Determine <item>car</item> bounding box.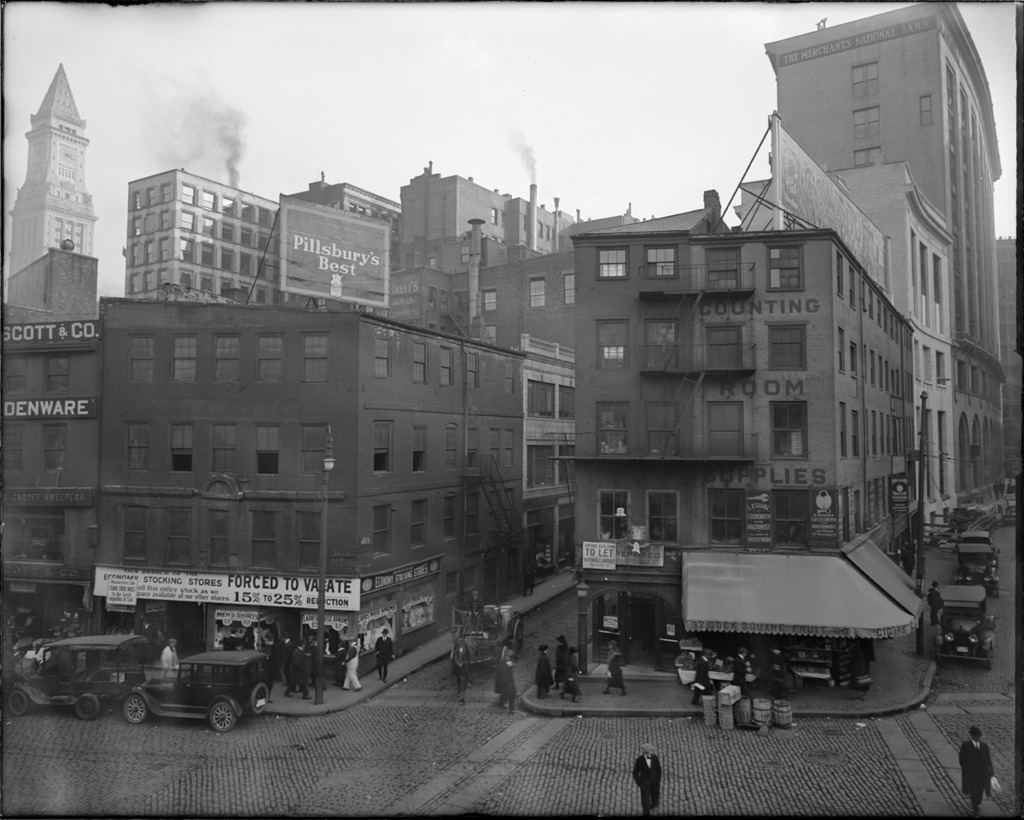
Determined: region(0, 635, 148, 718).
